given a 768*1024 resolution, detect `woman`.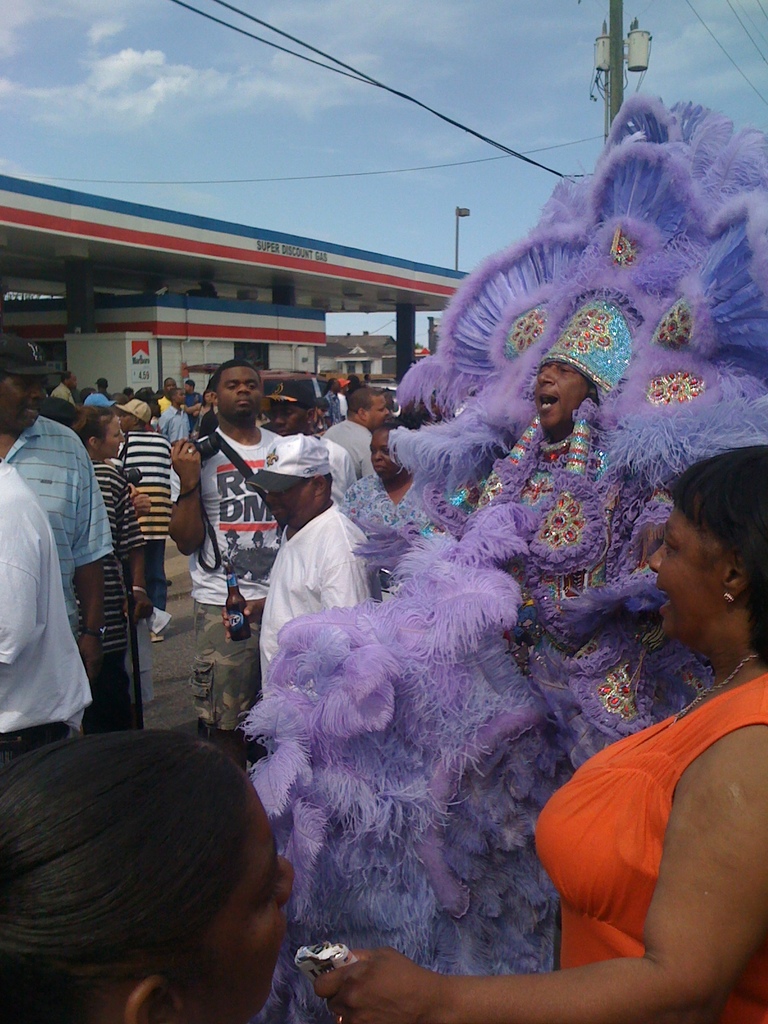
{"left": 66, "top": 404, "right": 148, "bottom": 722}.
